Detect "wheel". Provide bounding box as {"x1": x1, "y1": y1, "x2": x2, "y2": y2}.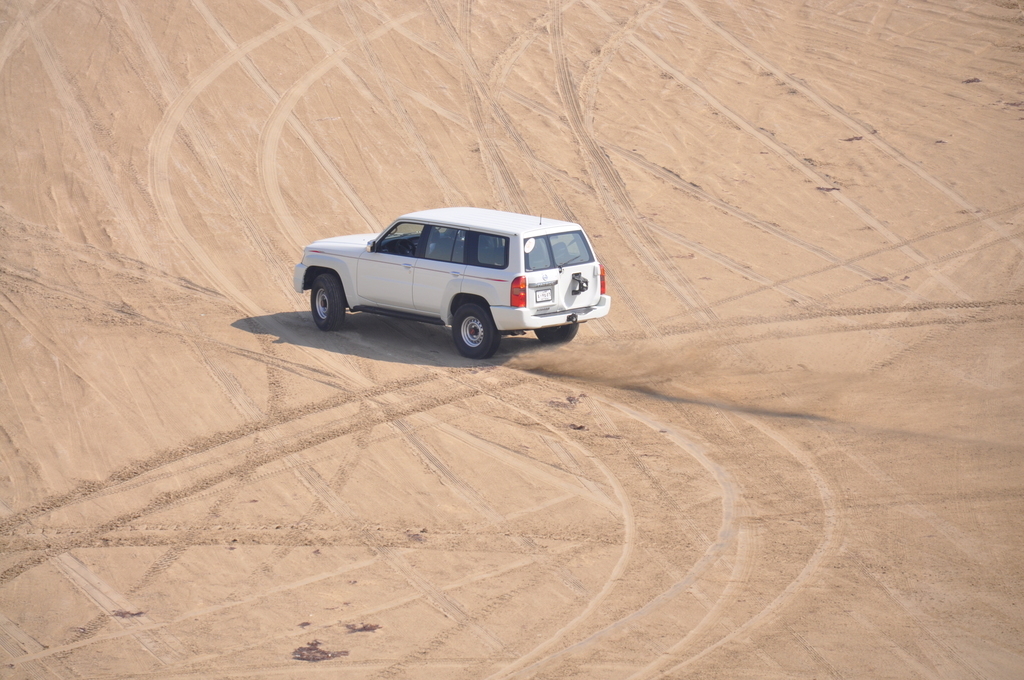
{"x1": 431, "y1": 293, "x2": 509, "y2": 355}.
